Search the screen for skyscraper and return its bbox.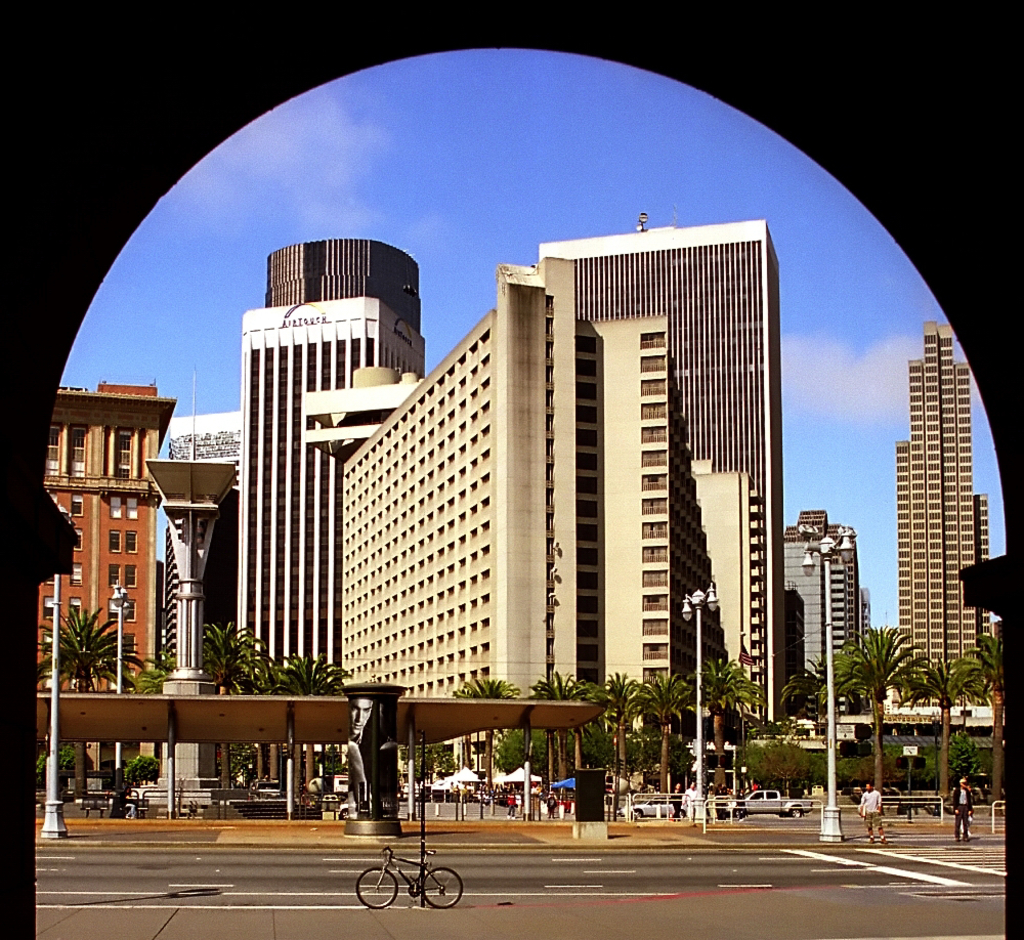
Found: 749 500 890 731.
